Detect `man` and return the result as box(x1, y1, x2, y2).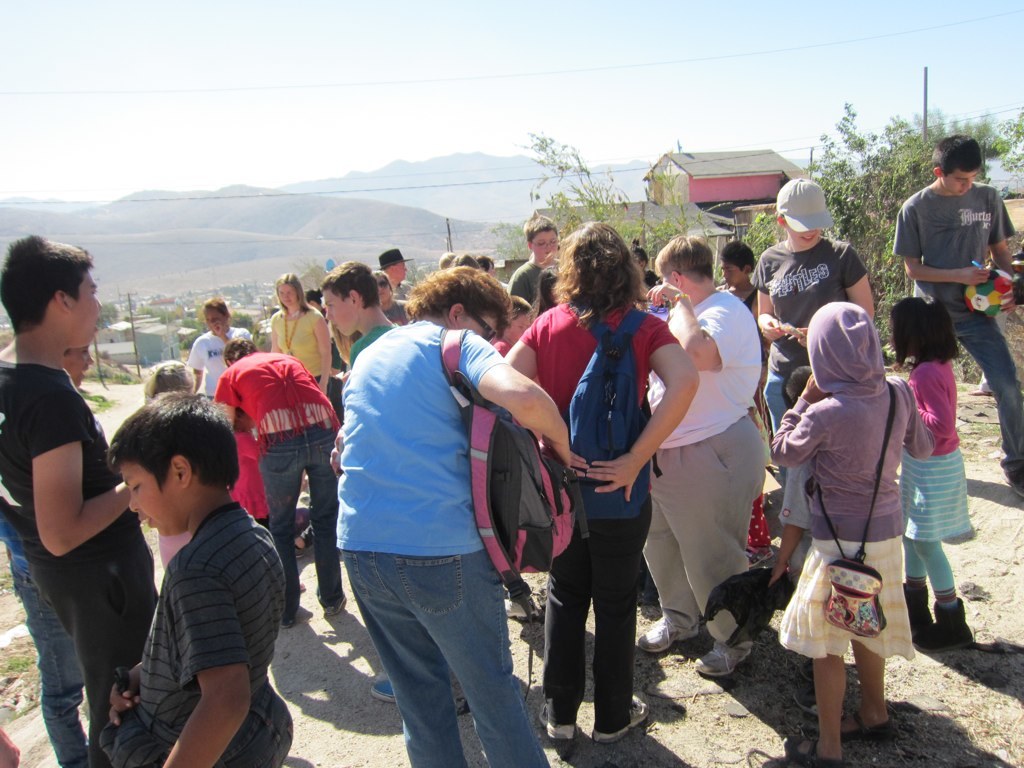
box(377, 241, 418, 301).
